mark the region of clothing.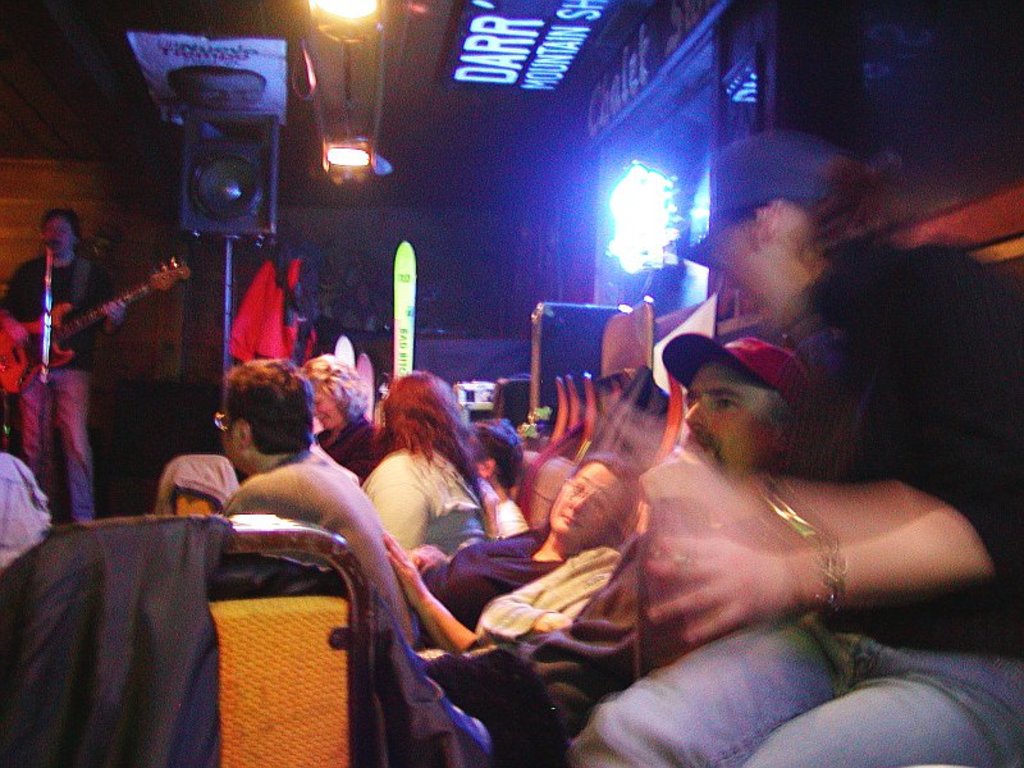
Region: (x1=573, y1=216, x2=1023, y2=767).
